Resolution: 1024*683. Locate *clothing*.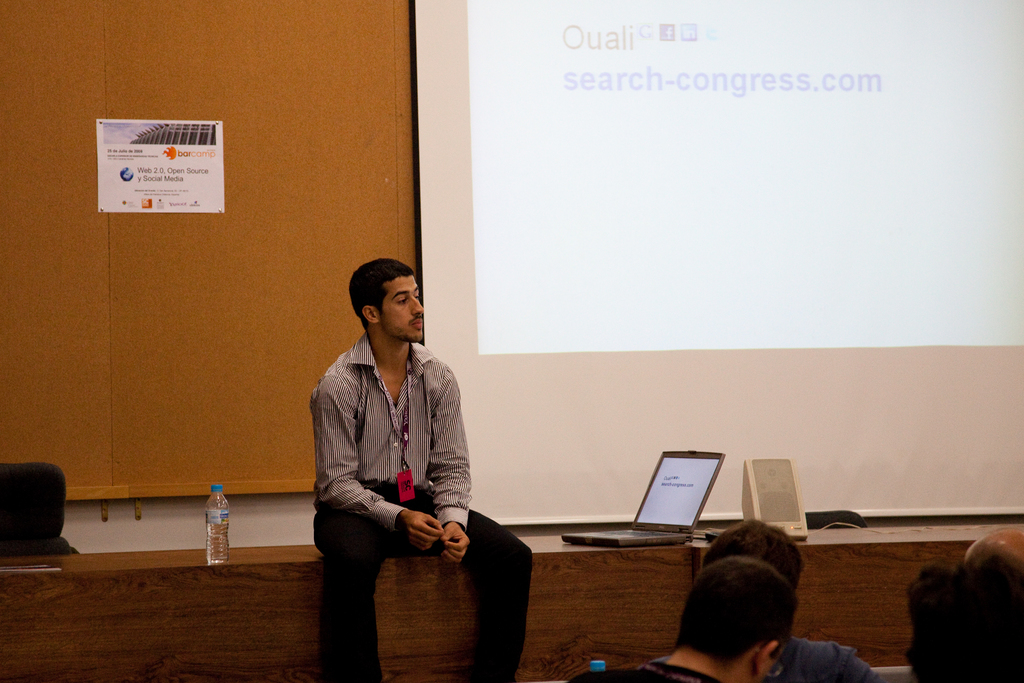
detection(564, 661, 735, 682).
